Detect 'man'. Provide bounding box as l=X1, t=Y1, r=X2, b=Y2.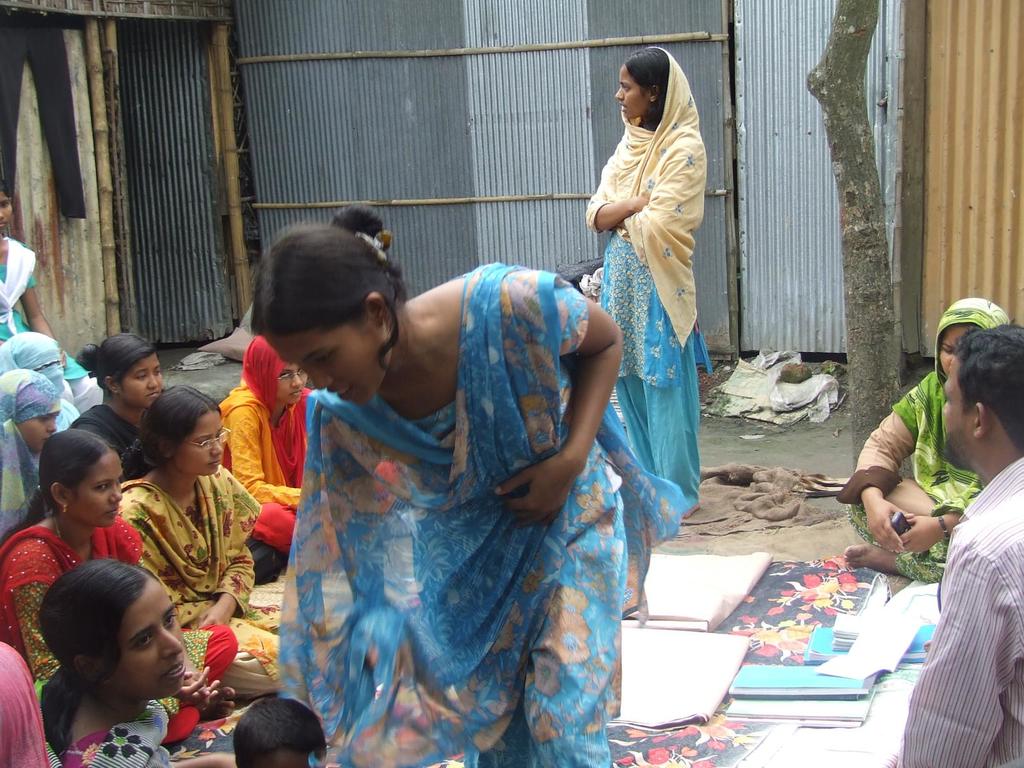
l=881, t=322, r=1023, b=767.
